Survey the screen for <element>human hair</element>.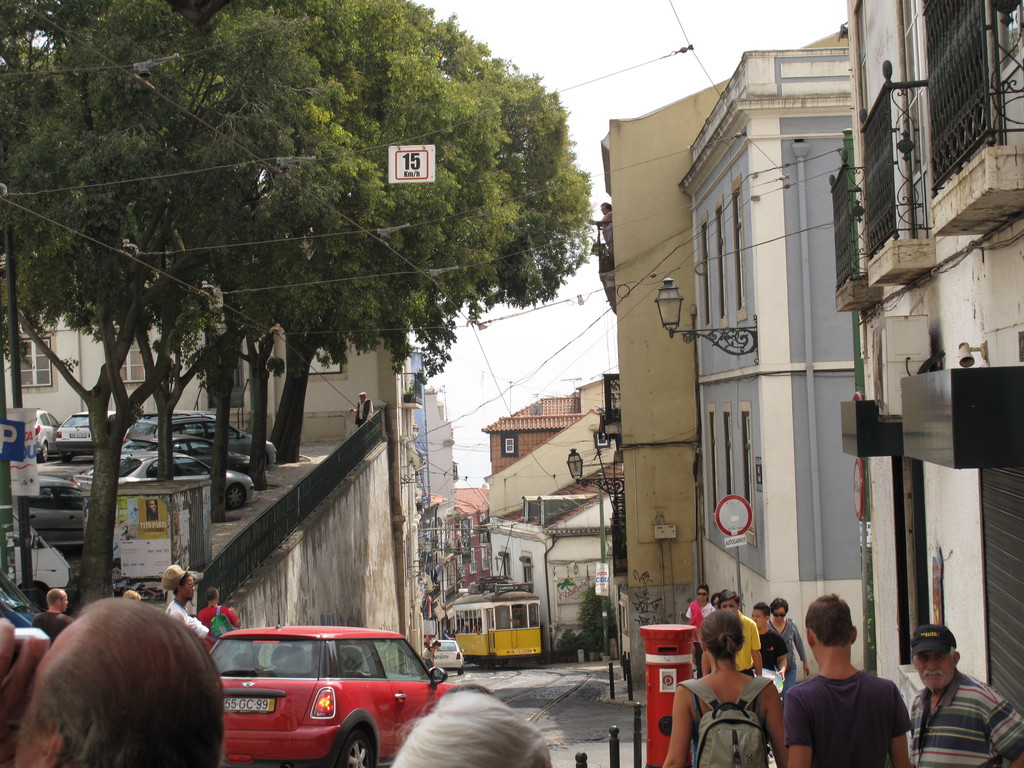
Survey found: (left=392, top=690, right=561, bottom=767).
